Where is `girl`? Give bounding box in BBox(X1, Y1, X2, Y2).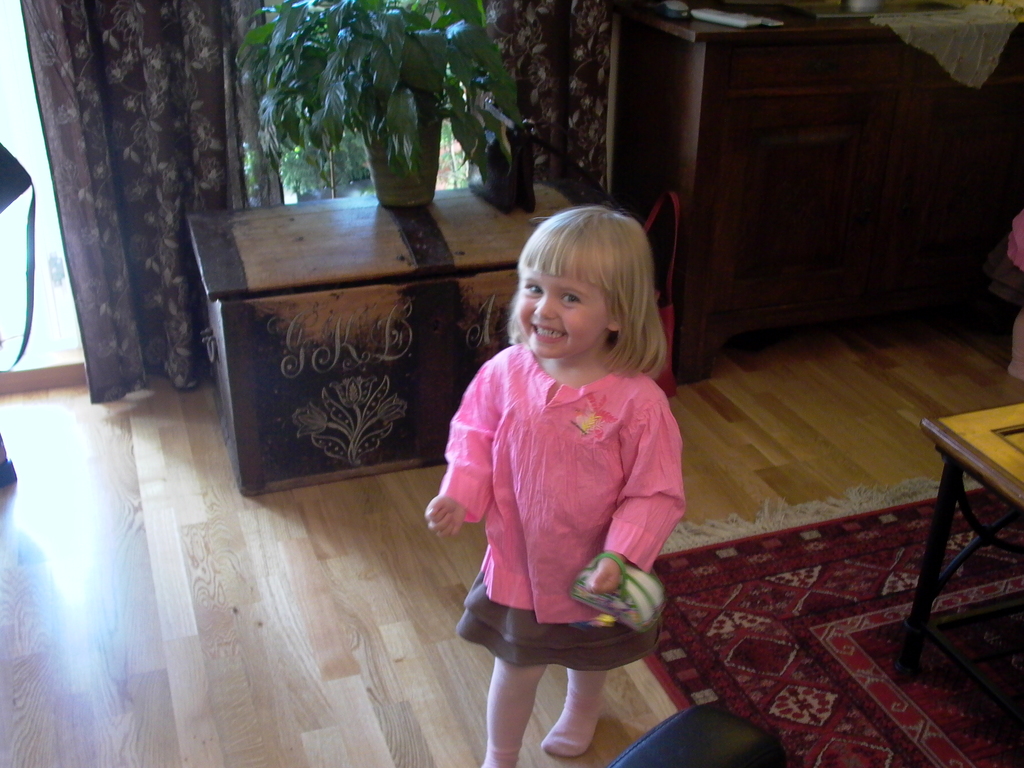
BBox(428, 204, 686, 767).
